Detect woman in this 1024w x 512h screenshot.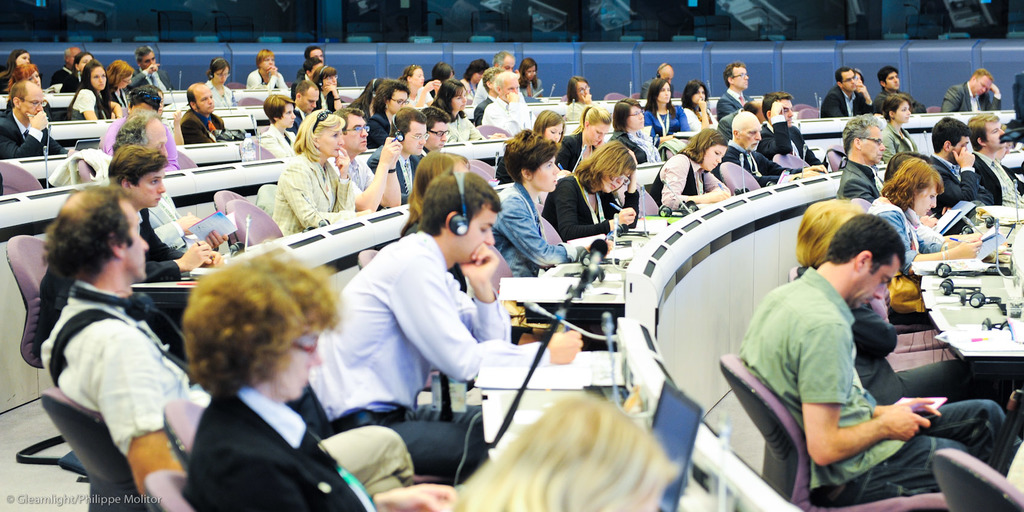
Detection: 466 61 492 103.
